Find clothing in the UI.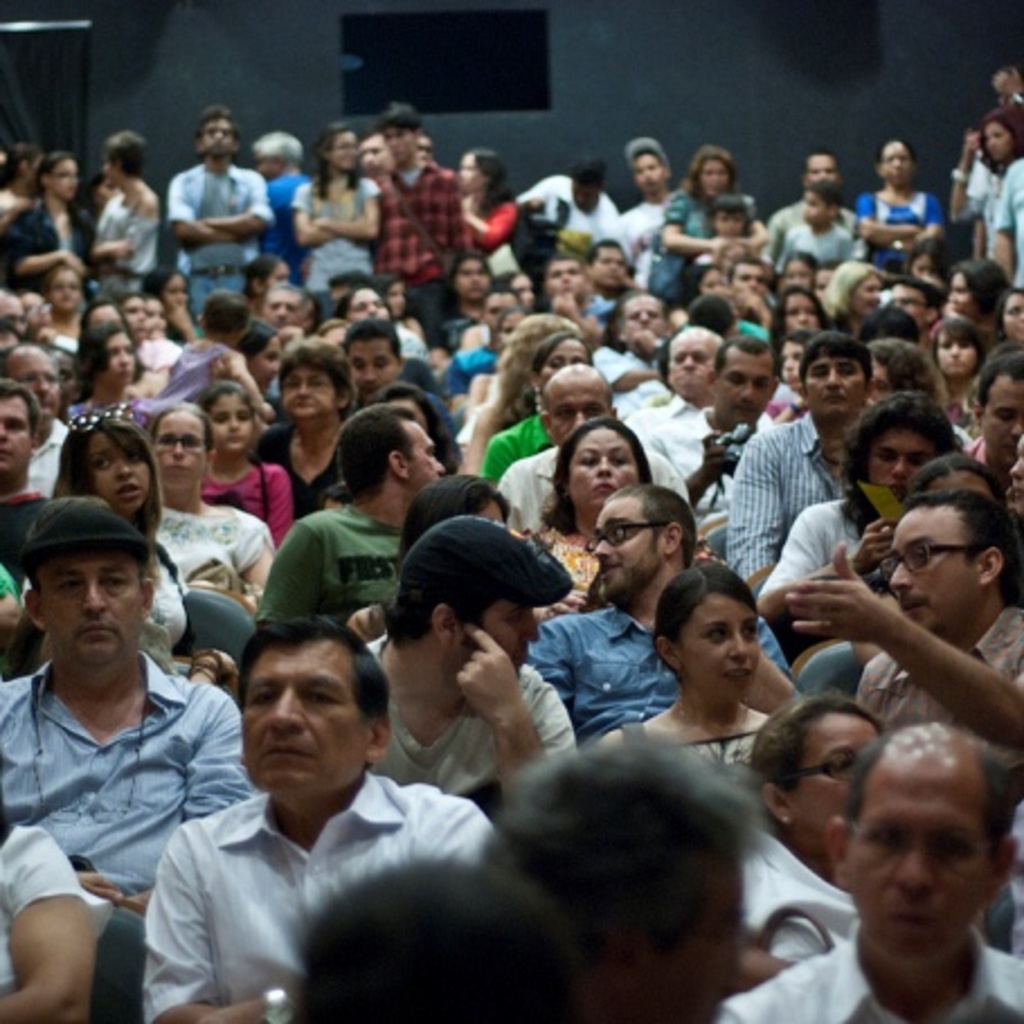
UI element at box=[0, 203, 104, 272].
